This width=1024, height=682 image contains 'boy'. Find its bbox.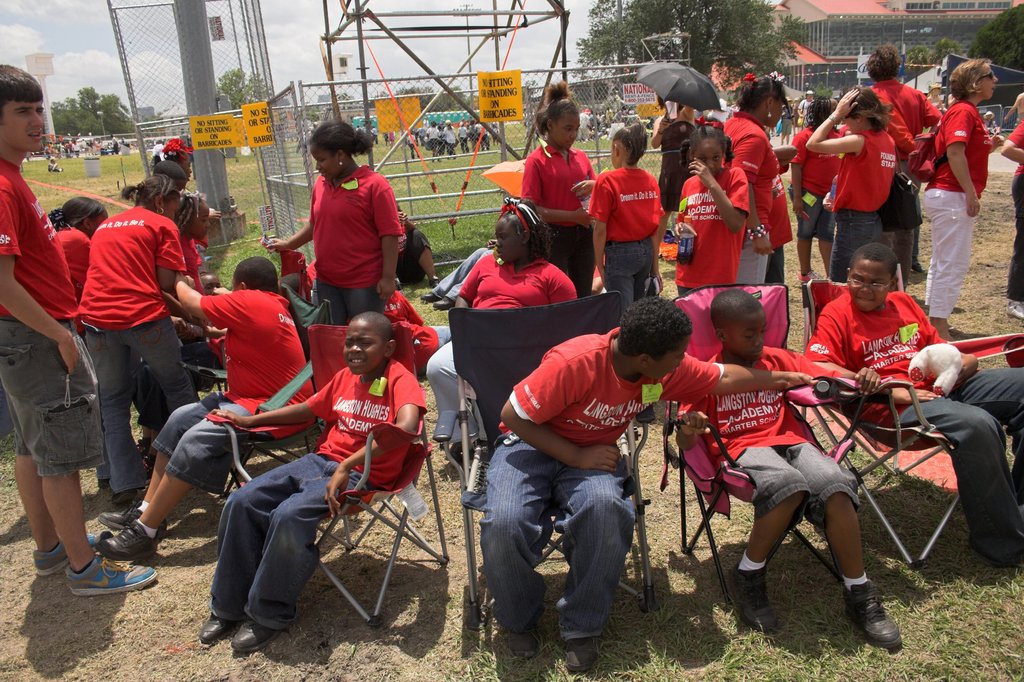
box=[97, 250, 322, 562].
